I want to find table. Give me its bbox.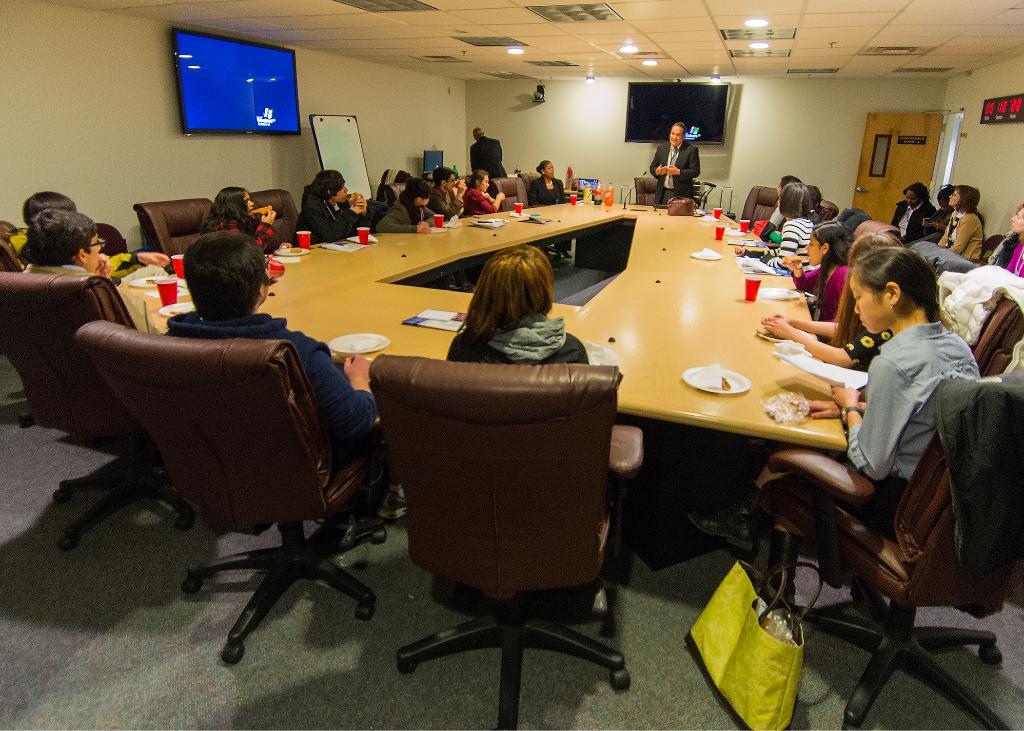
box(217, 168, 862, 506).
